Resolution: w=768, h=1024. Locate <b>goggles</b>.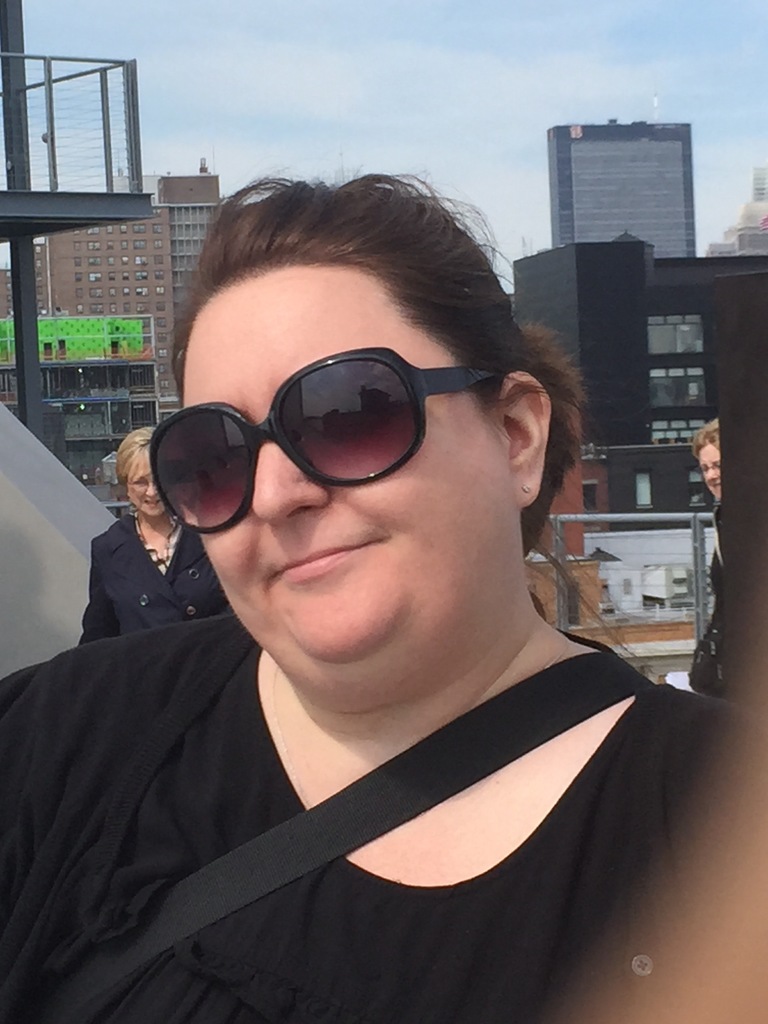
x1=141, y1=326, x2=475, y2=531.
